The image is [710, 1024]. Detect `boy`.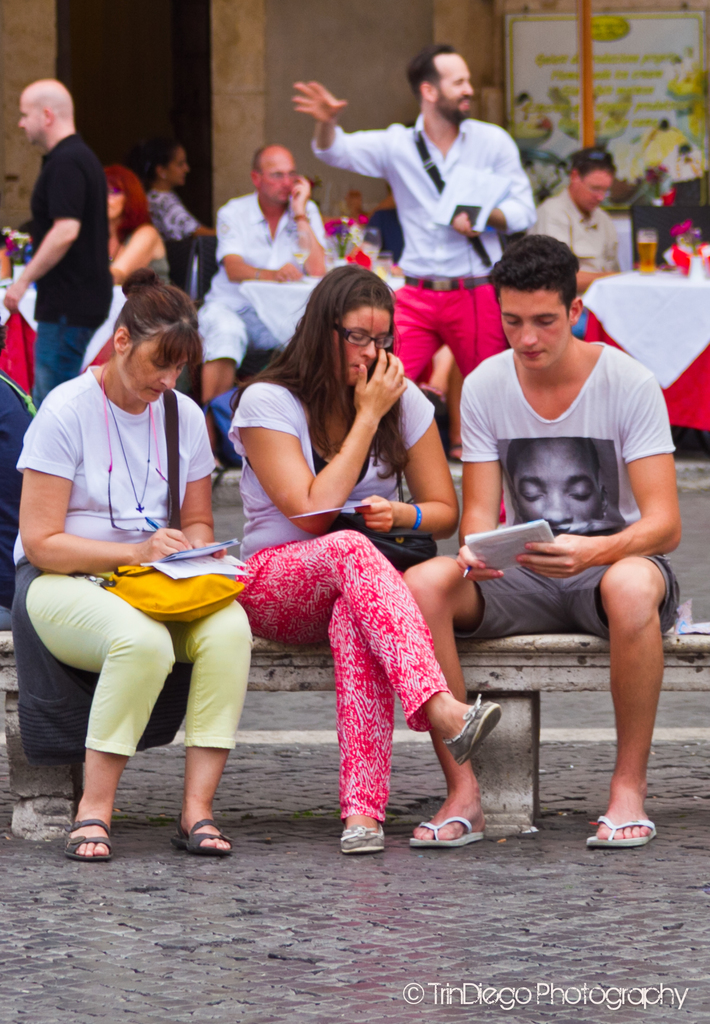
Detection: [x1=15, y1=305, x2=277, y2=859].
